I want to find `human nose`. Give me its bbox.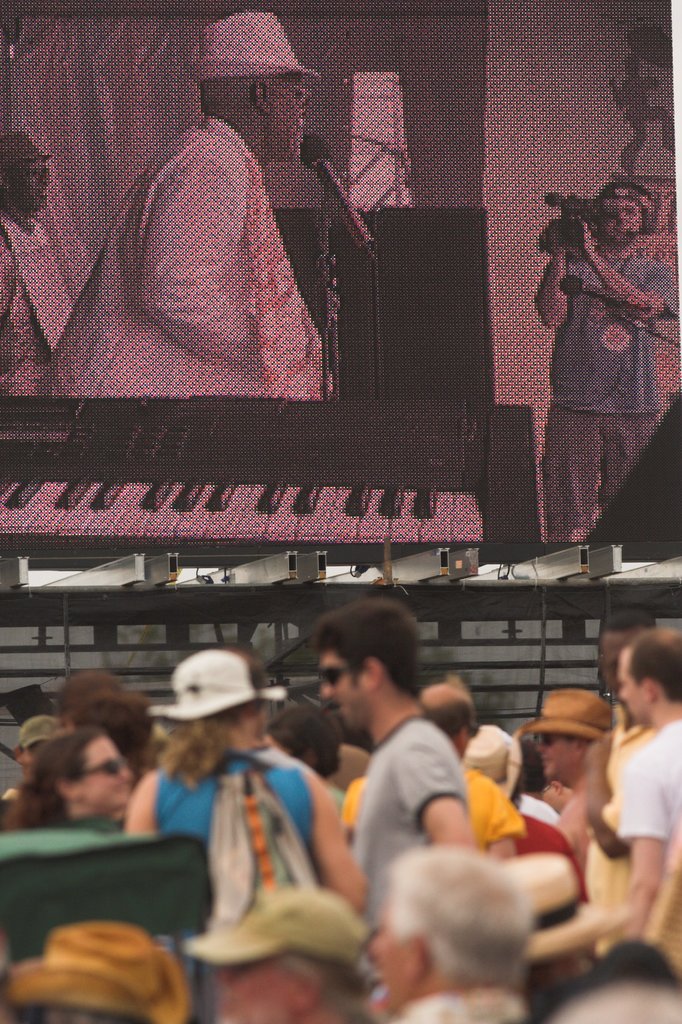
113,767,130,784.
